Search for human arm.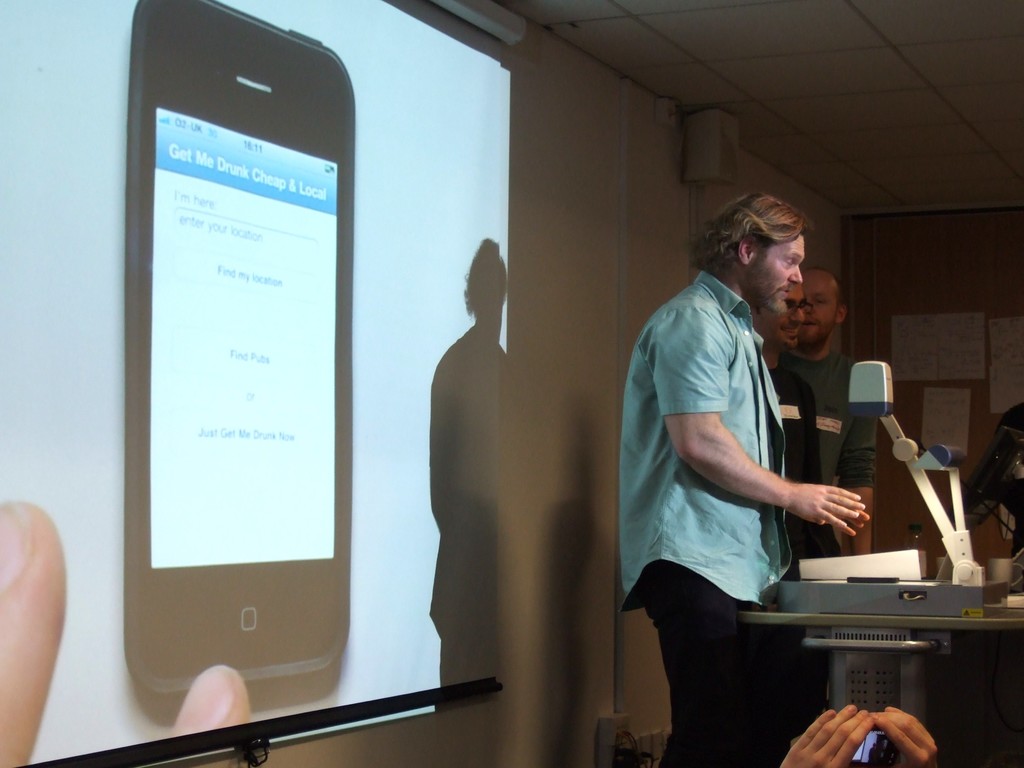
Found at [x1=653, y1=307, x2=868, y2=529].
